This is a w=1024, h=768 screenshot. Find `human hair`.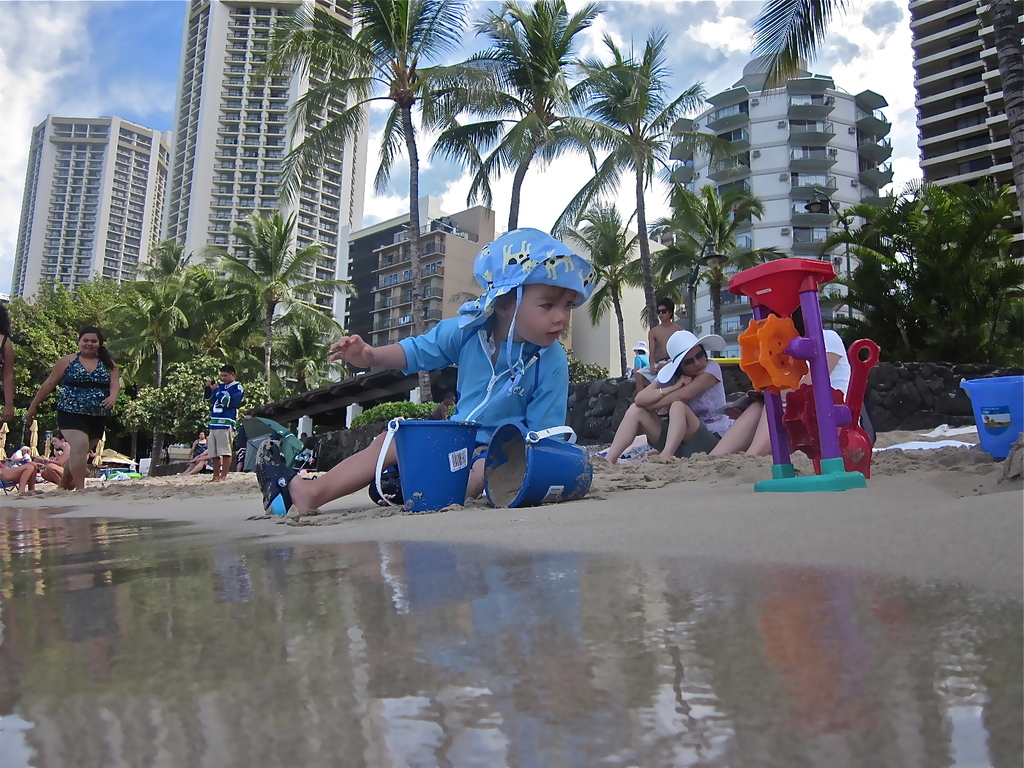
Bounding box: left=79, top=325, right=116, bottom=370.
